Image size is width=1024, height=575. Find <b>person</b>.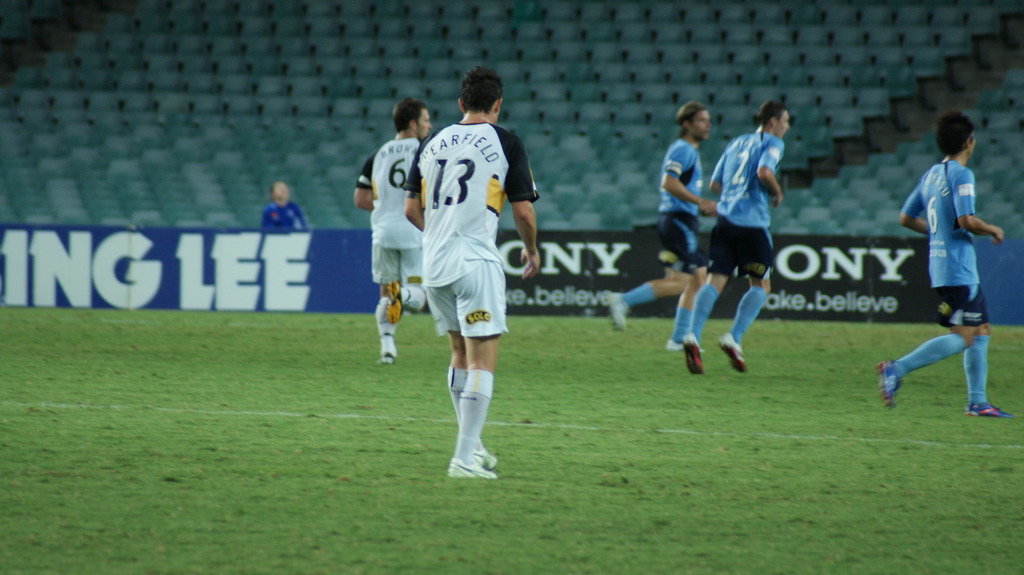
[682, 97, 792, 379].
